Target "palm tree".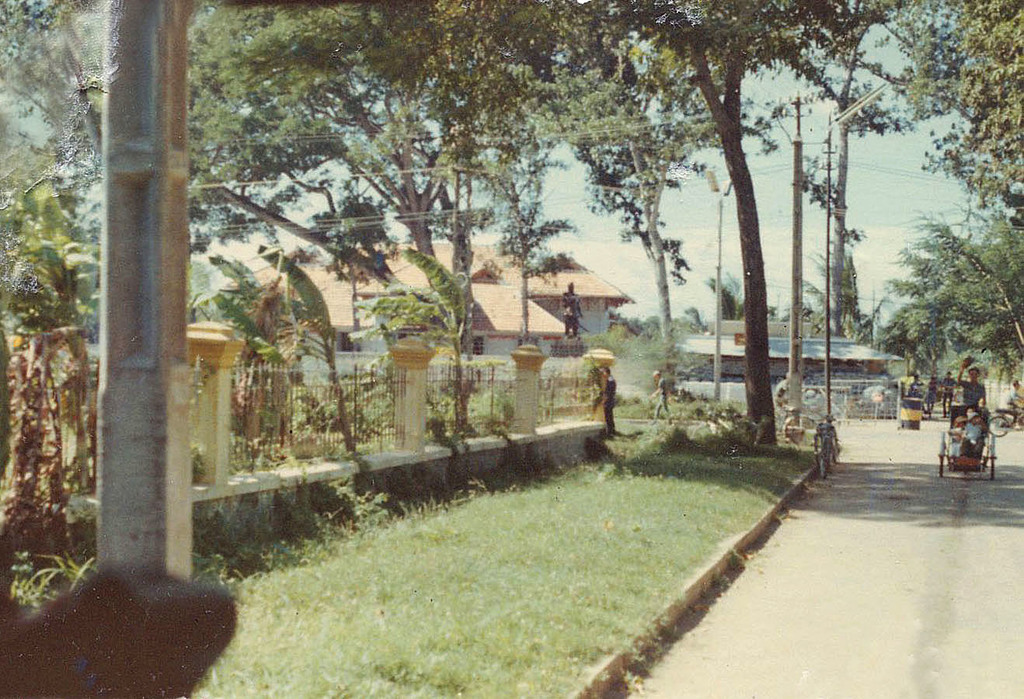
Target region: BBox(890, 200, 1023, 382).
